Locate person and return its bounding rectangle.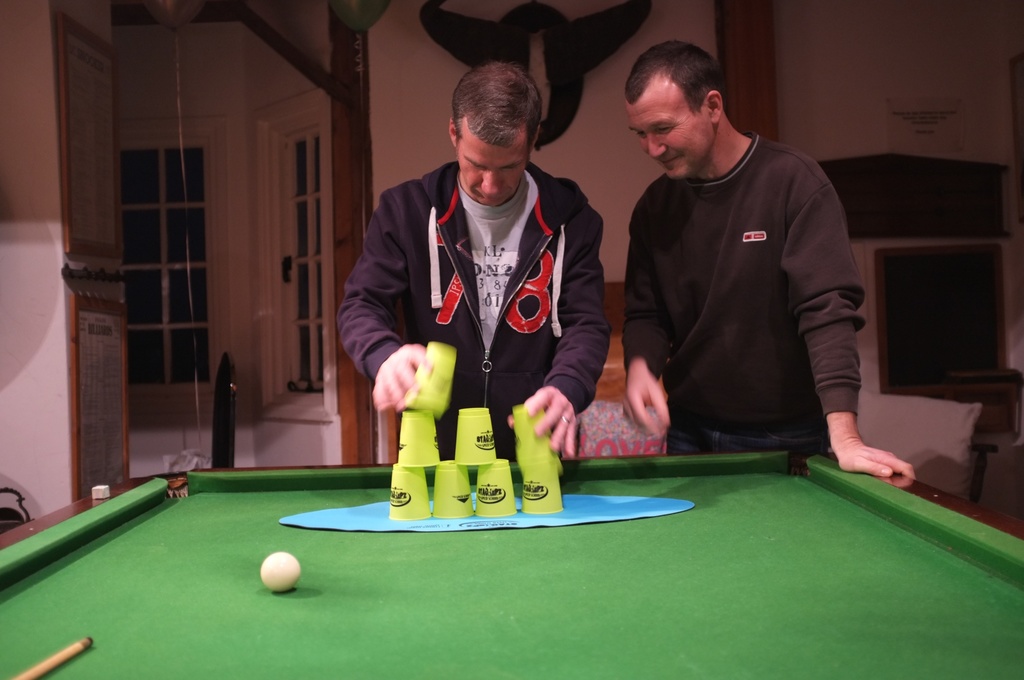
detection(362, 44, 618, 535).
